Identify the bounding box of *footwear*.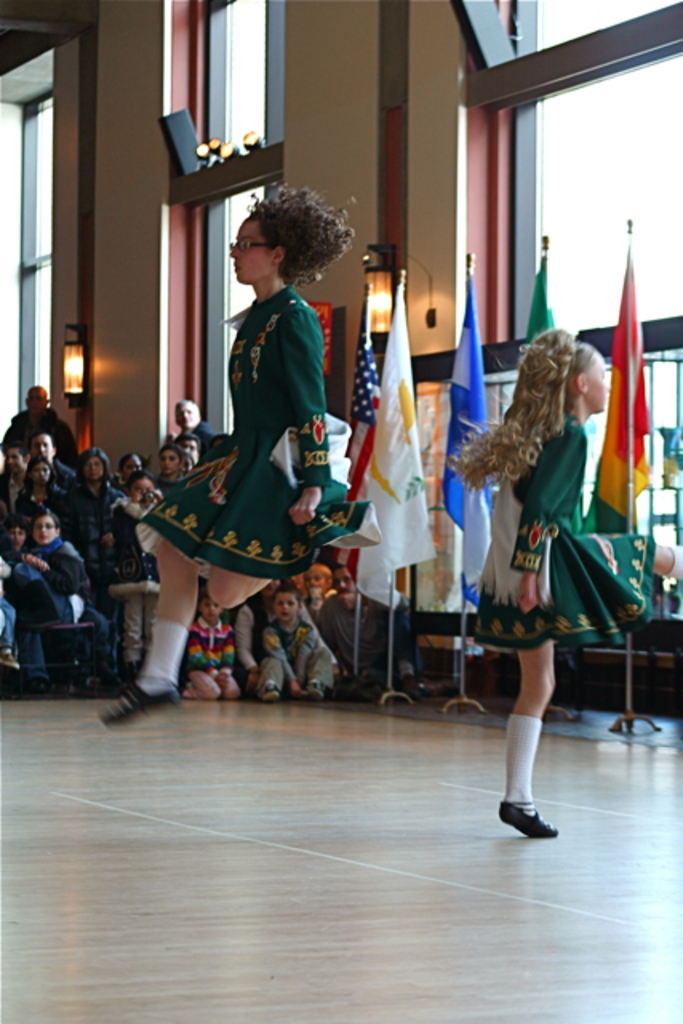
104, 685, 178, 726.
